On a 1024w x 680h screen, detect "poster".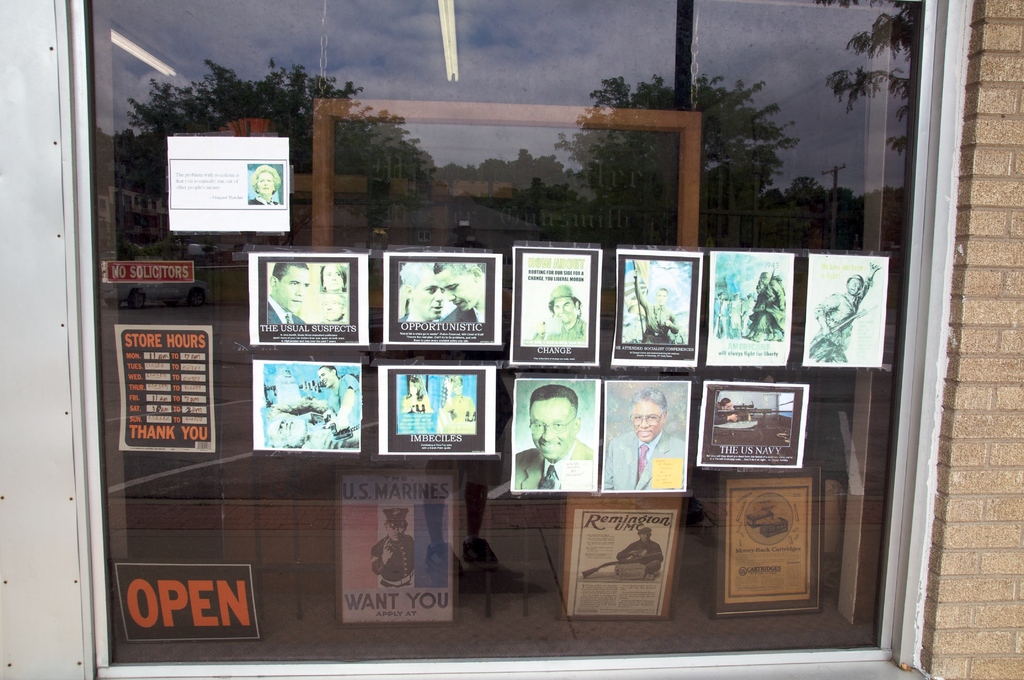
locate(172, 135, 295, 230).
